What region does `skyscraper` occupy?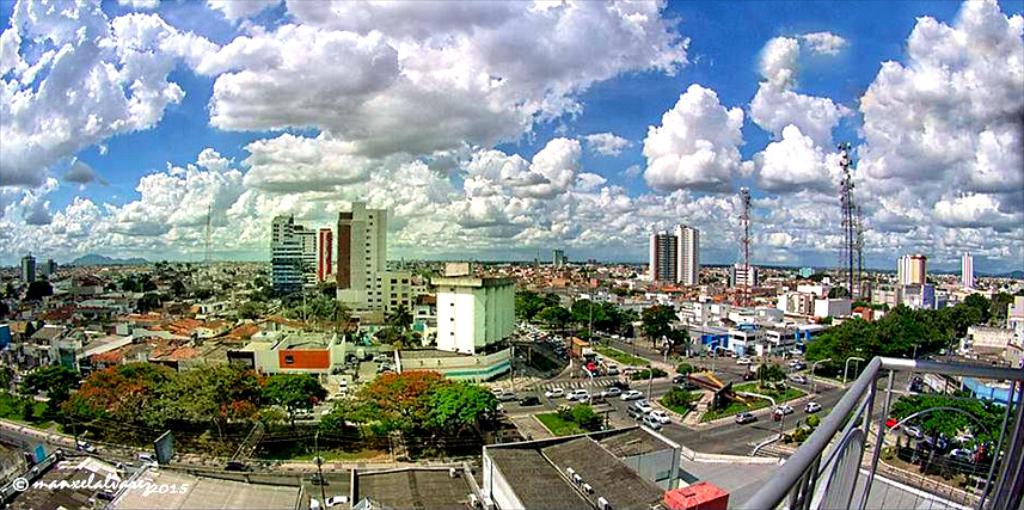
region(318, 193, 391, 311).
